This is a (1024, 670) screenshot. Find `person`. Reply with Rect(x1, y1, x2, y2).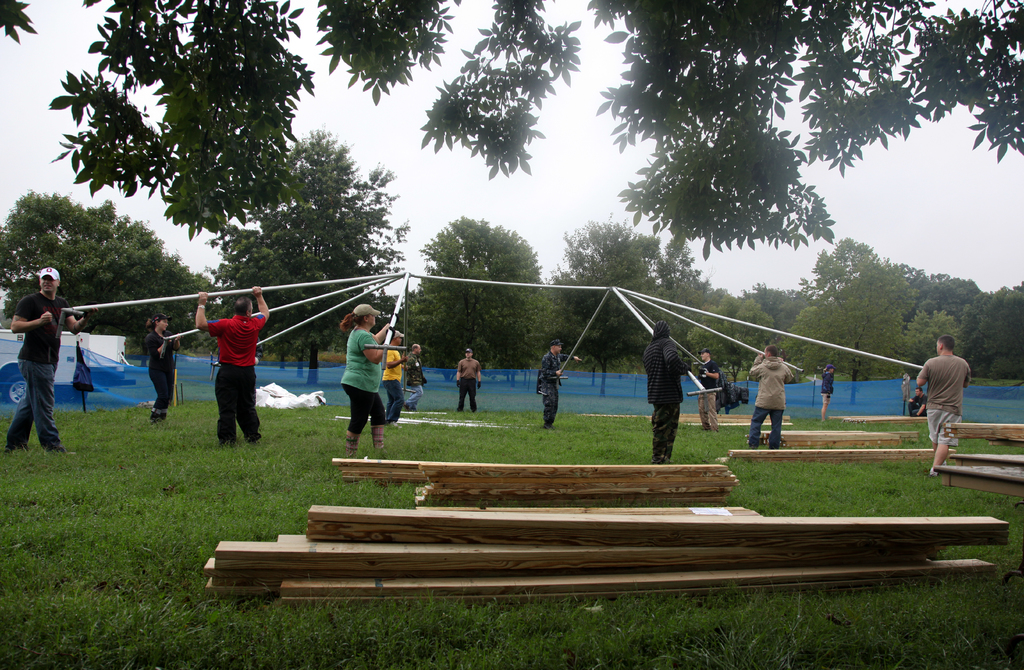
Rect(821, 360, 840, 421).
